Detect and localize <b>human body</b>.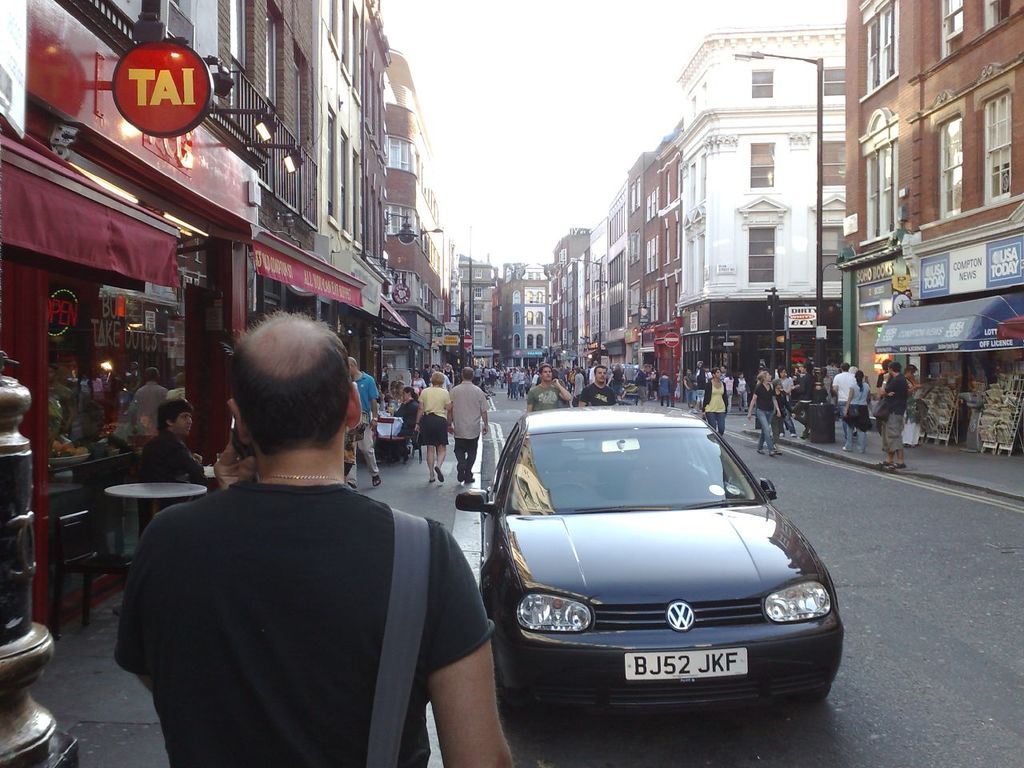
Localized at box(414, 374, 450, 482).
